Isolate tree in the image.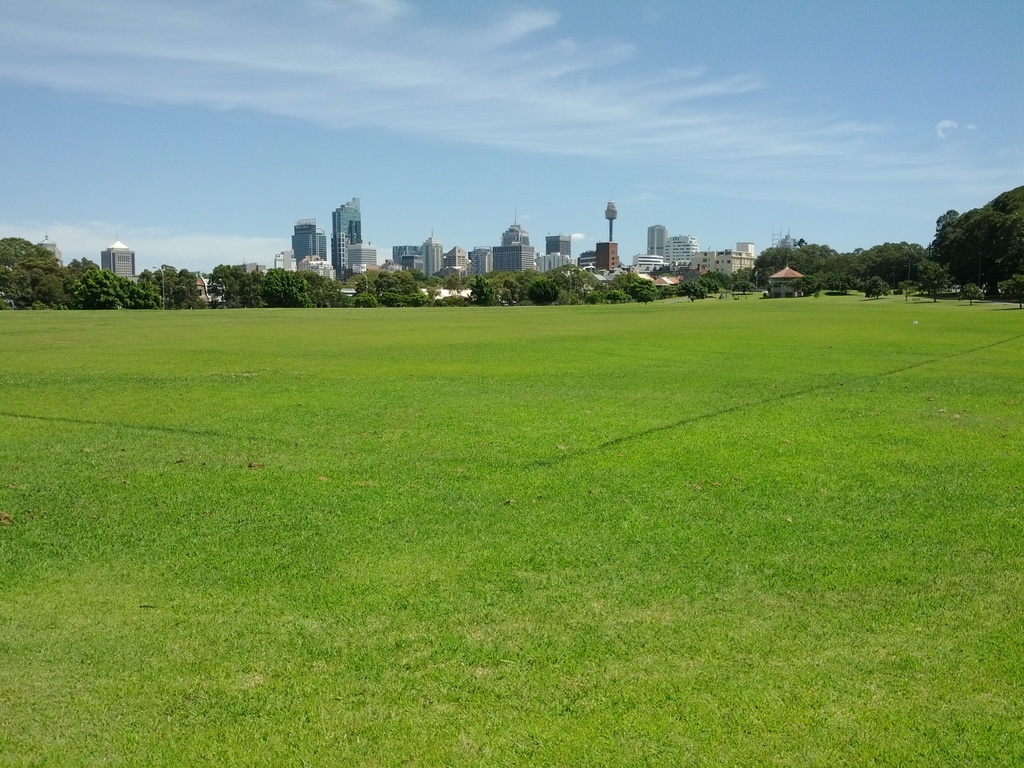
Isolated region: region(675, 282, 707, 308).
